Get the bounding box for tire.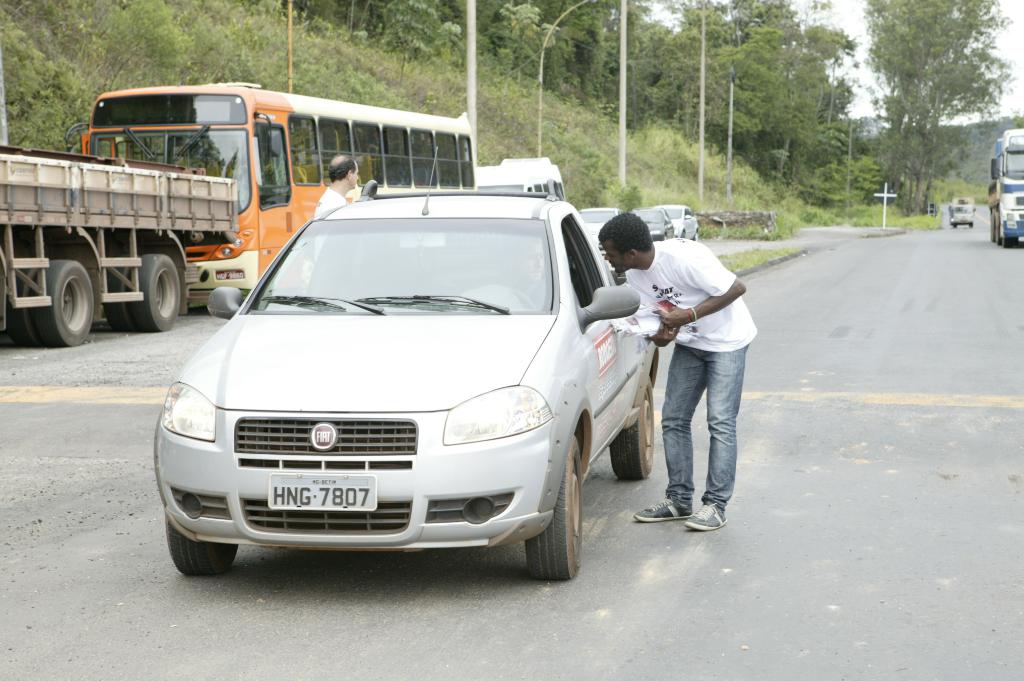
(left=31, top=259, right=95, bottom=347).
